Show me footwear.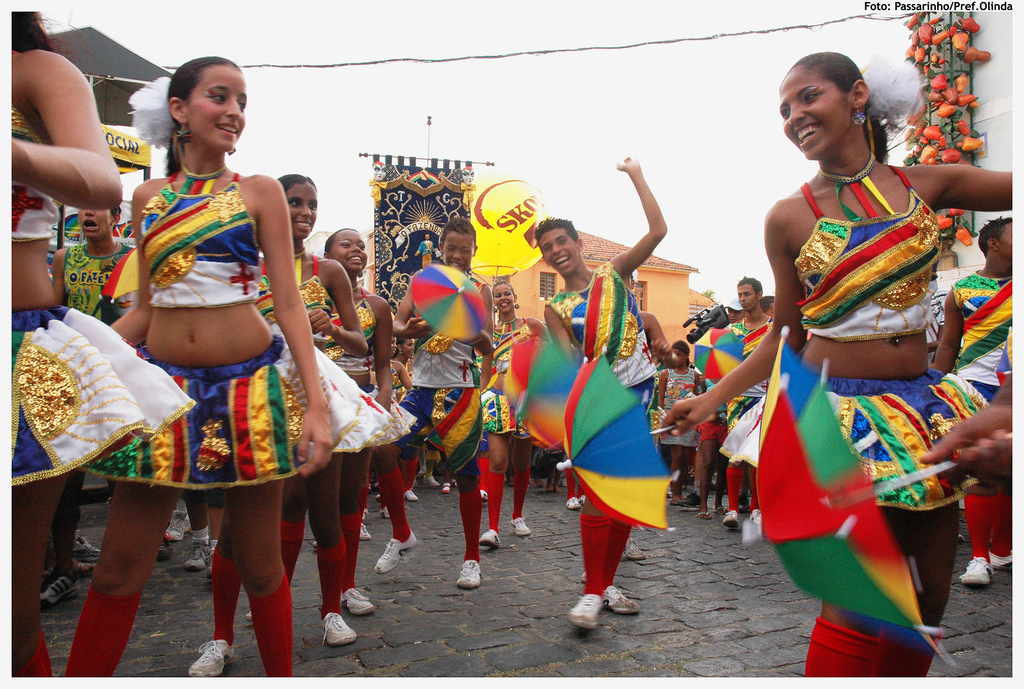
footwear is here: BBox(680, 490, 701, 510).
